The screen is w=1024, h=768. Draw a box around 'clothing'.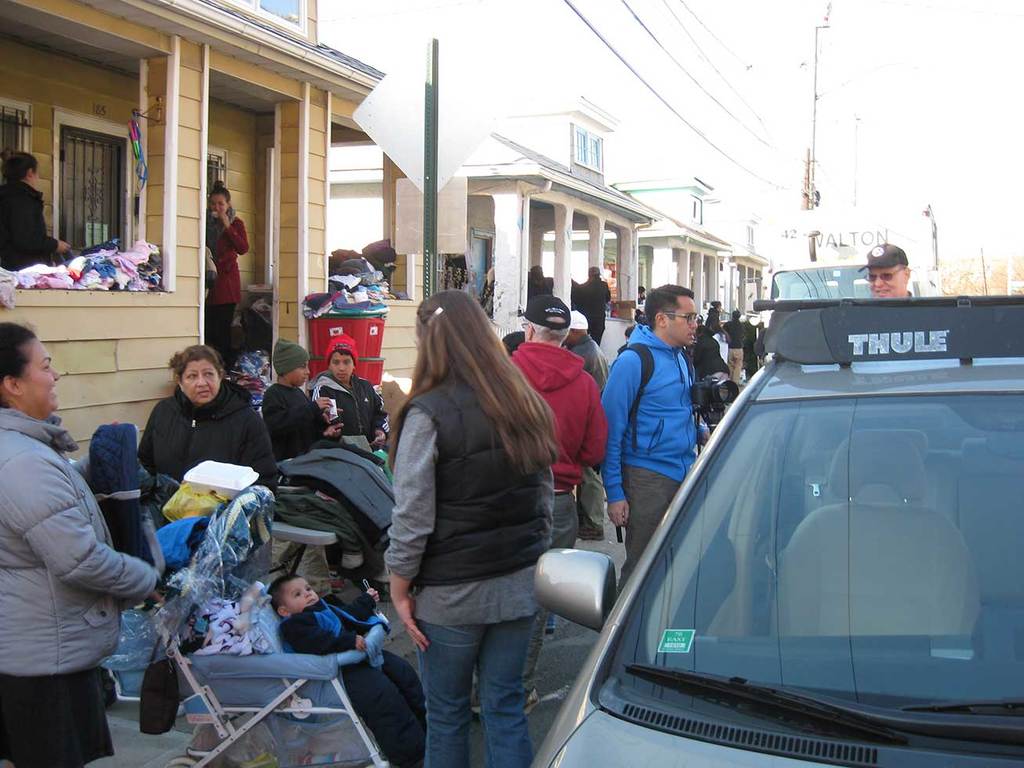
(x1=597, y1=326, x2=692, y2=602).
